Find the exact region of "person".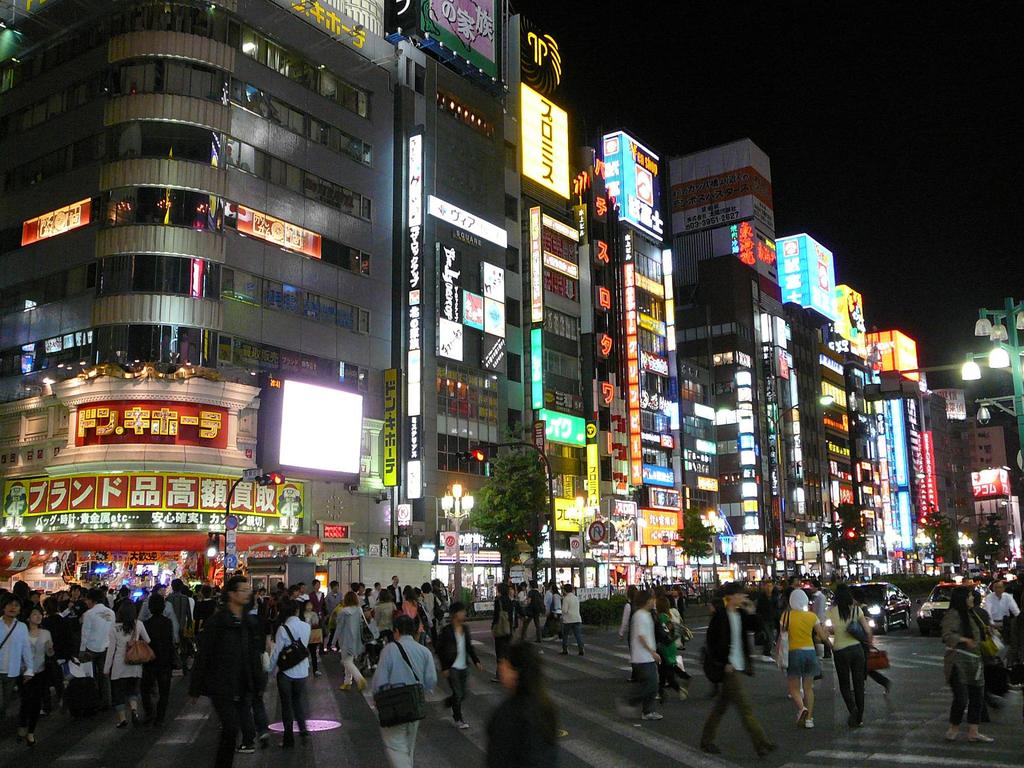
Exact region: crop(236, 614, 263, 760).
